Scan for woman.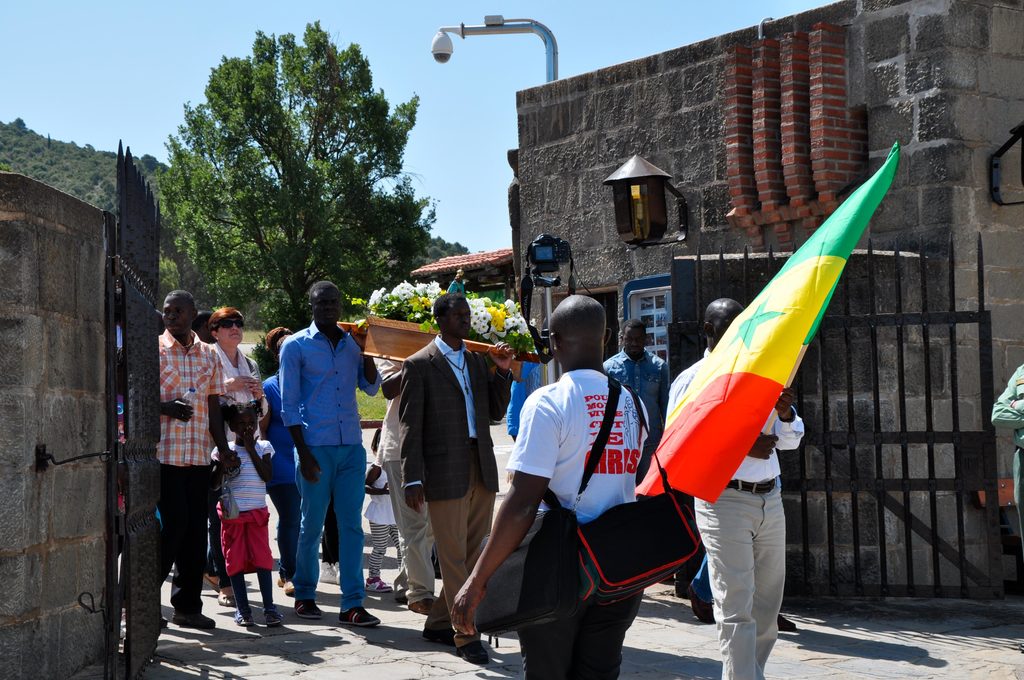
Scan result: <bbox>260, 328, 288, 370</bbox>.
